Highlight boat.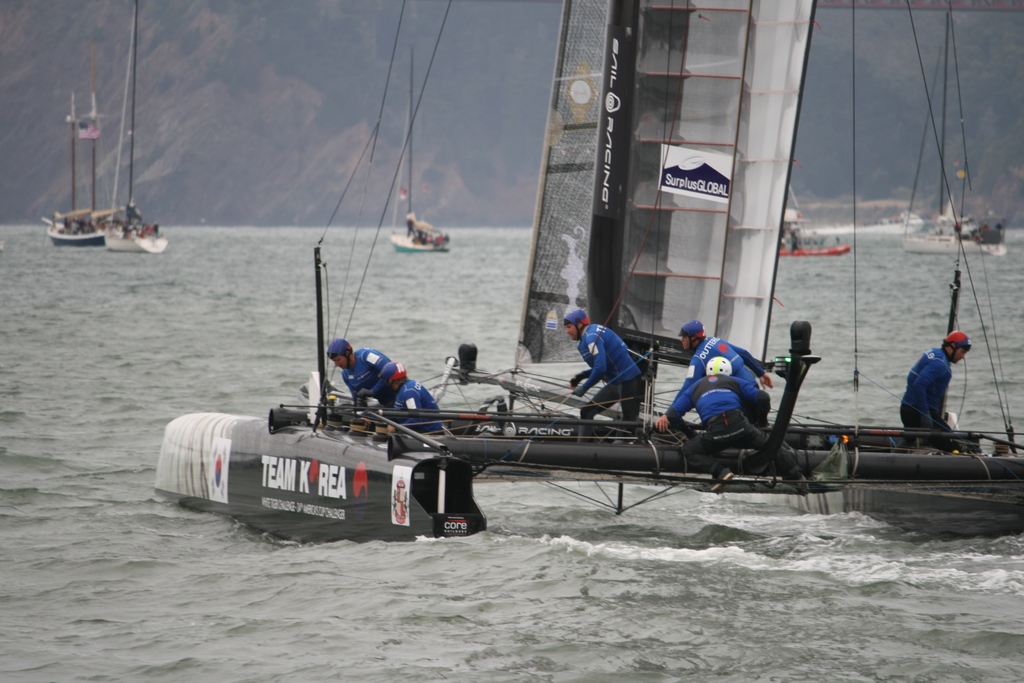
Highlighted region: region(101, 0, 166, 253).
